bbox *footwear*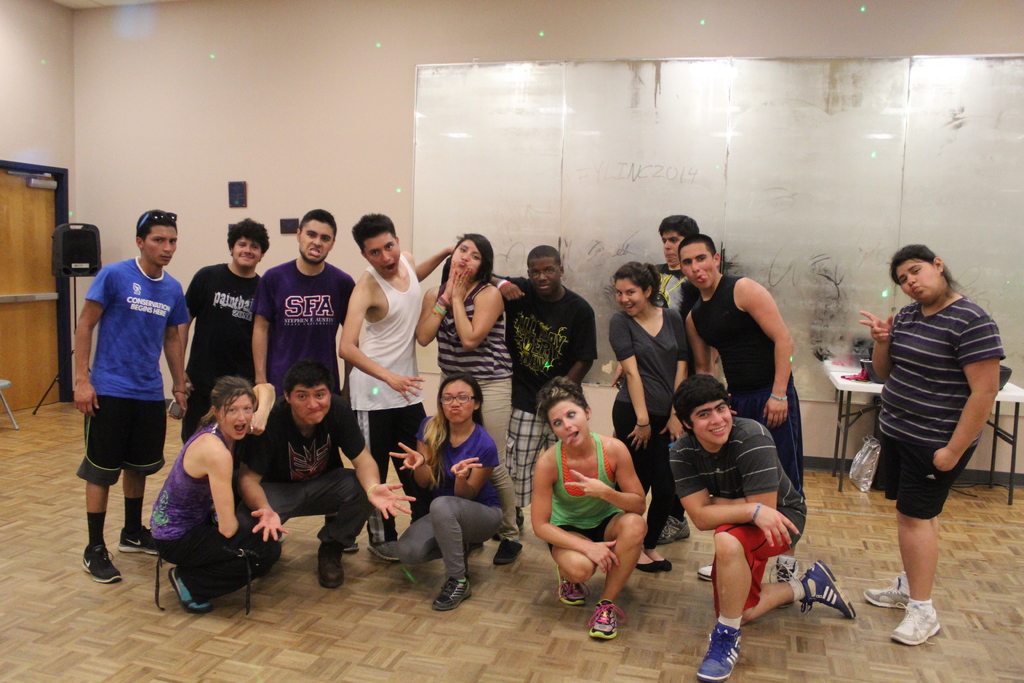
{"x1": 636, "y1": 548, "x2": 665, "y2": 572}
